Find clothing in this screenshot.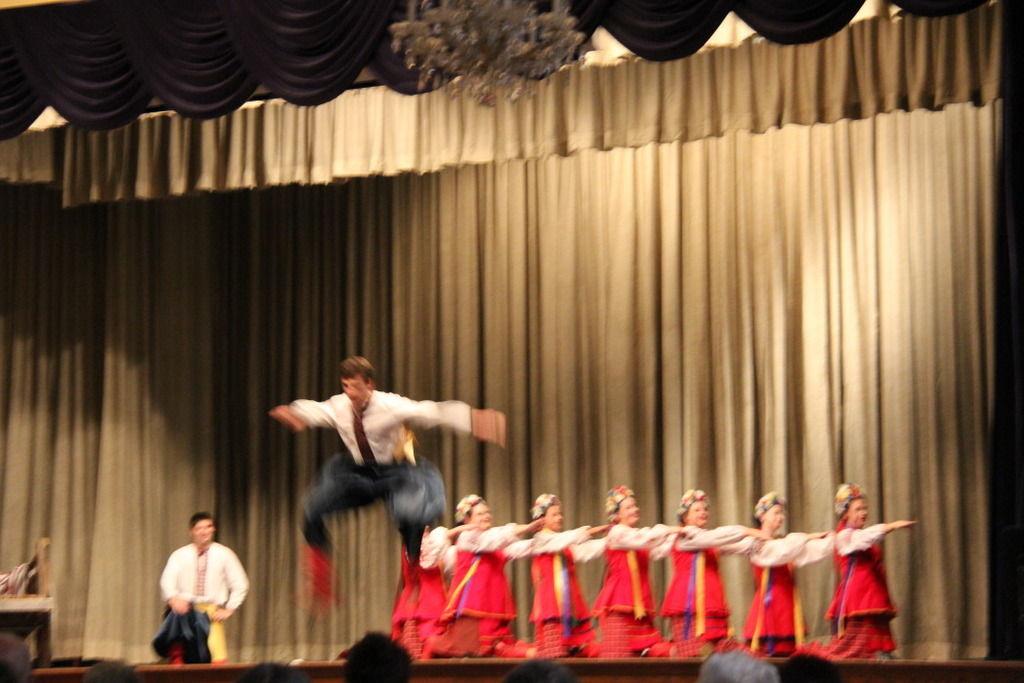
The bounding box for clothing is left=596, top=521, right=681, bottom=649.
